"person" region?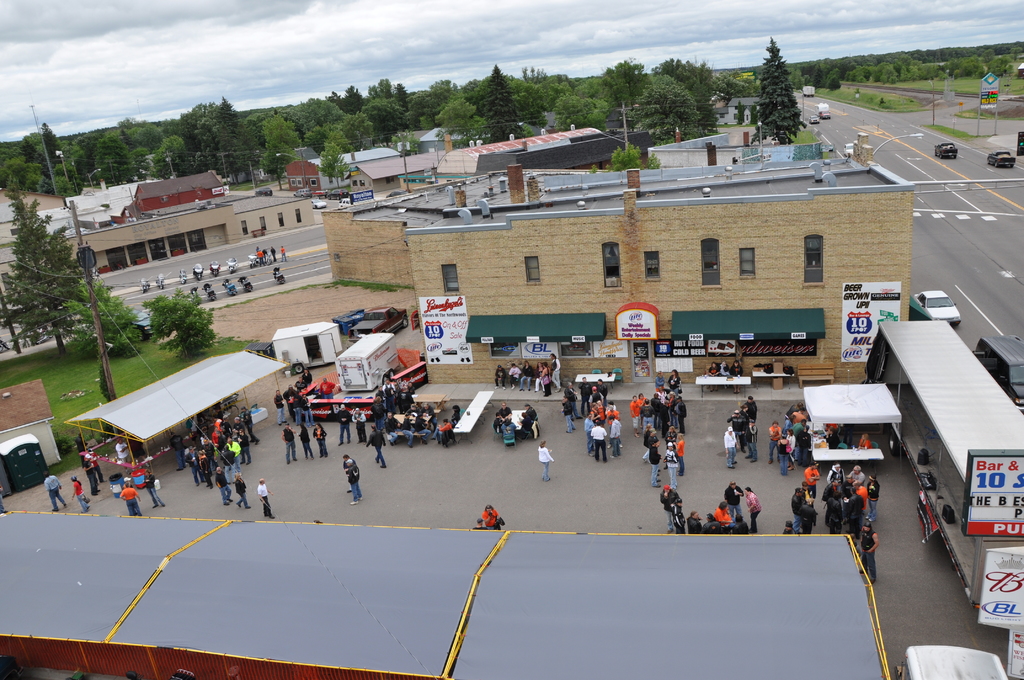
box(500, 419, 520, 448)
